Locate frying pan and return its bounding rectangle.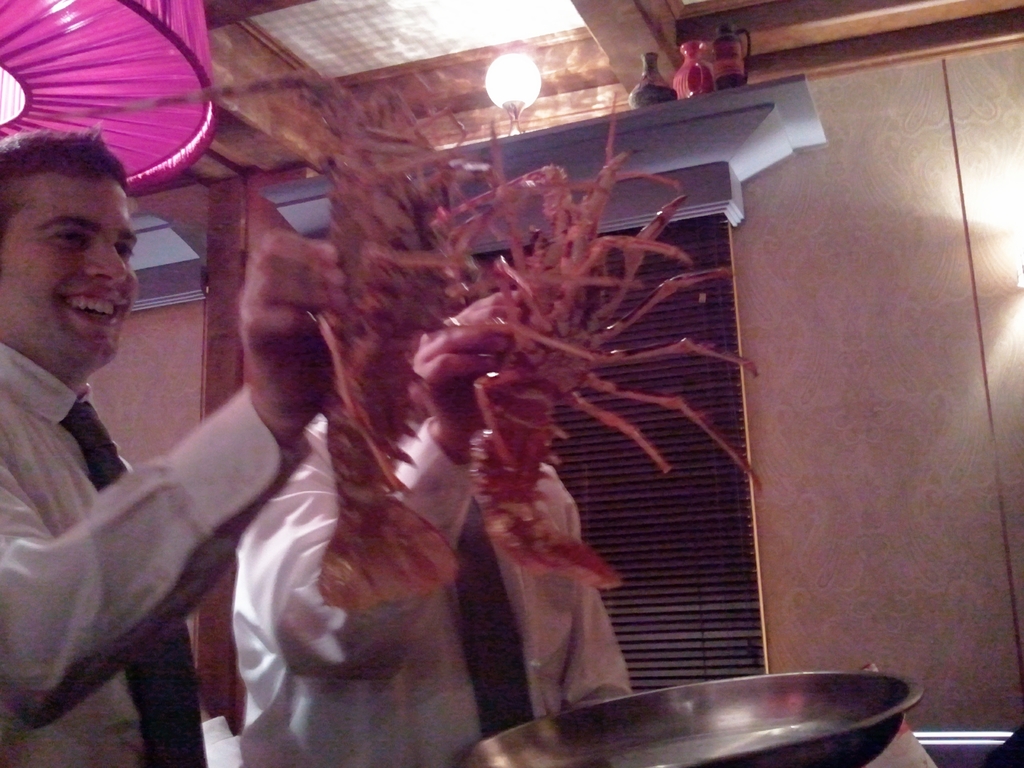
(x1=467, y1=669, x2=928, y2=767).
